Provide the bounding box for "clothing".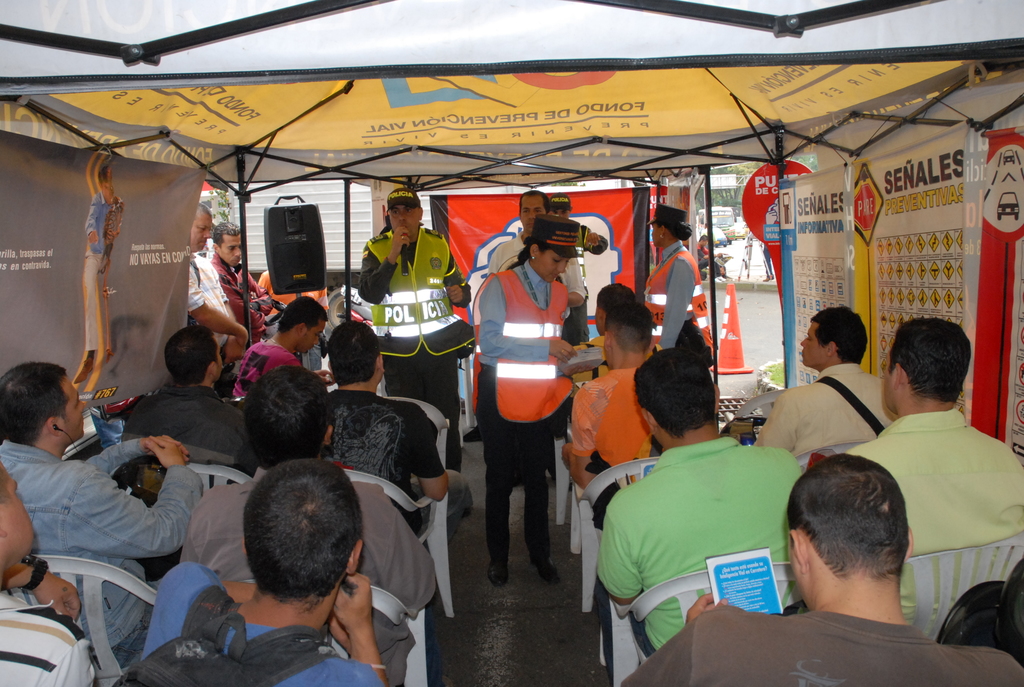
(0,582,97,686).
